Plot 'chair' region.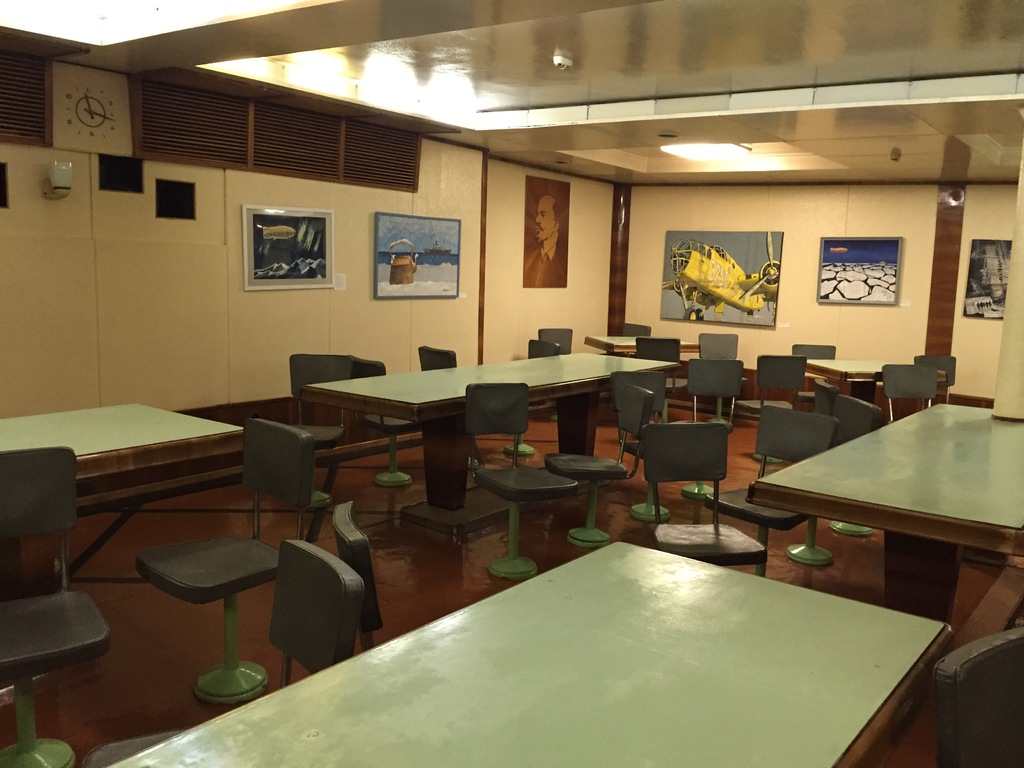
Plotted at x1=710, y1=406, x2=829, y2=584.
